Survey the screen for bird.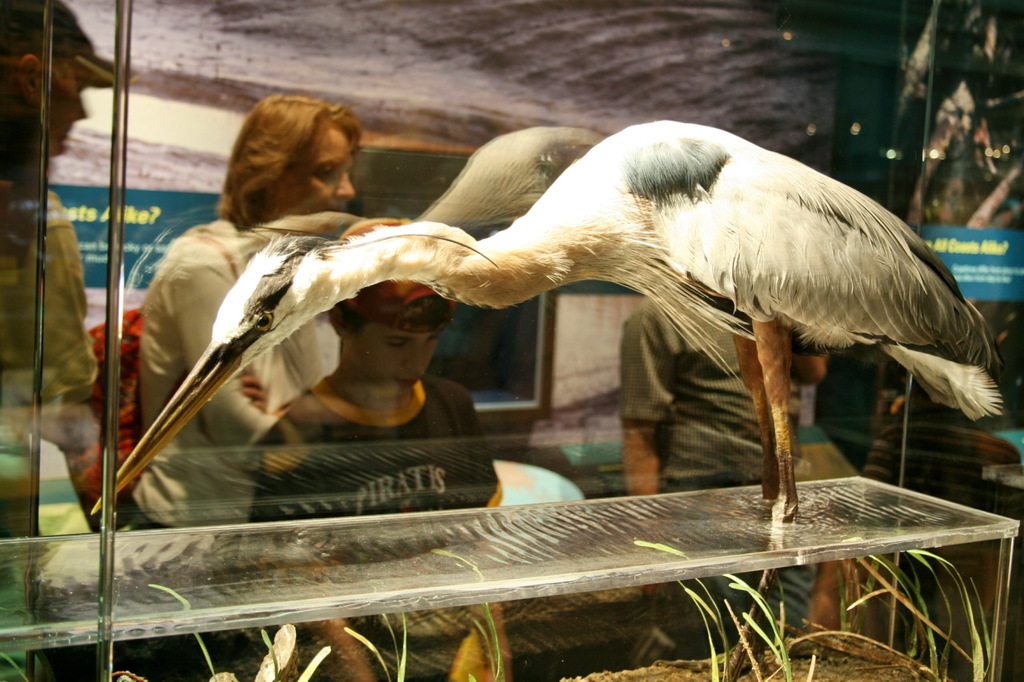
Survey found: Rect(88, 118, 1002, 530).
